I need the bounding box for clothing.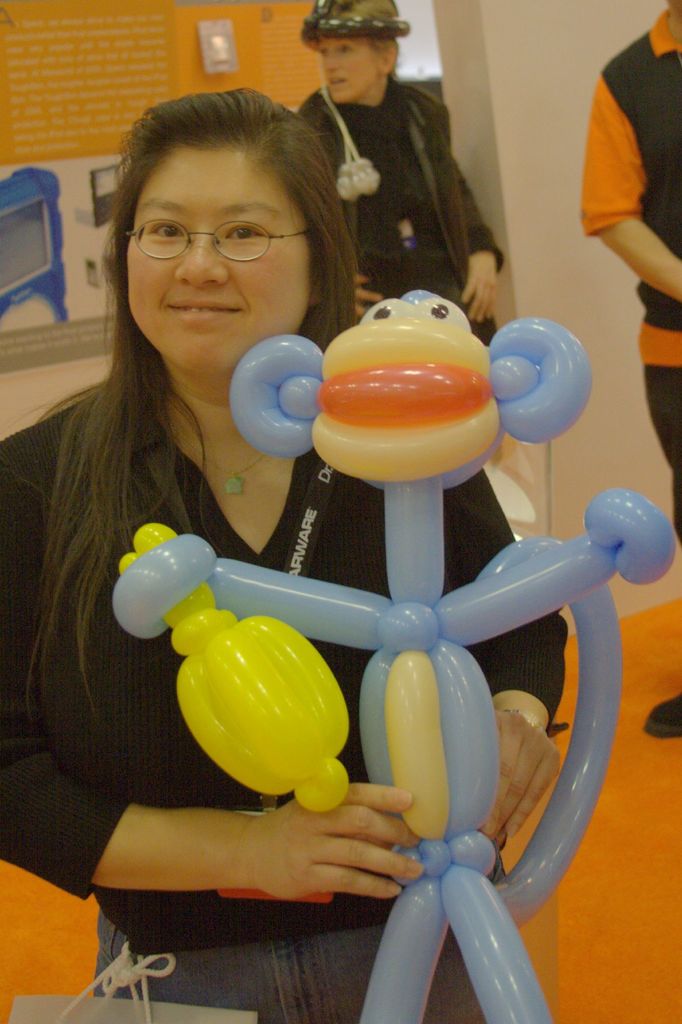
Here it is: bbox(575, 20, 681, 552).
